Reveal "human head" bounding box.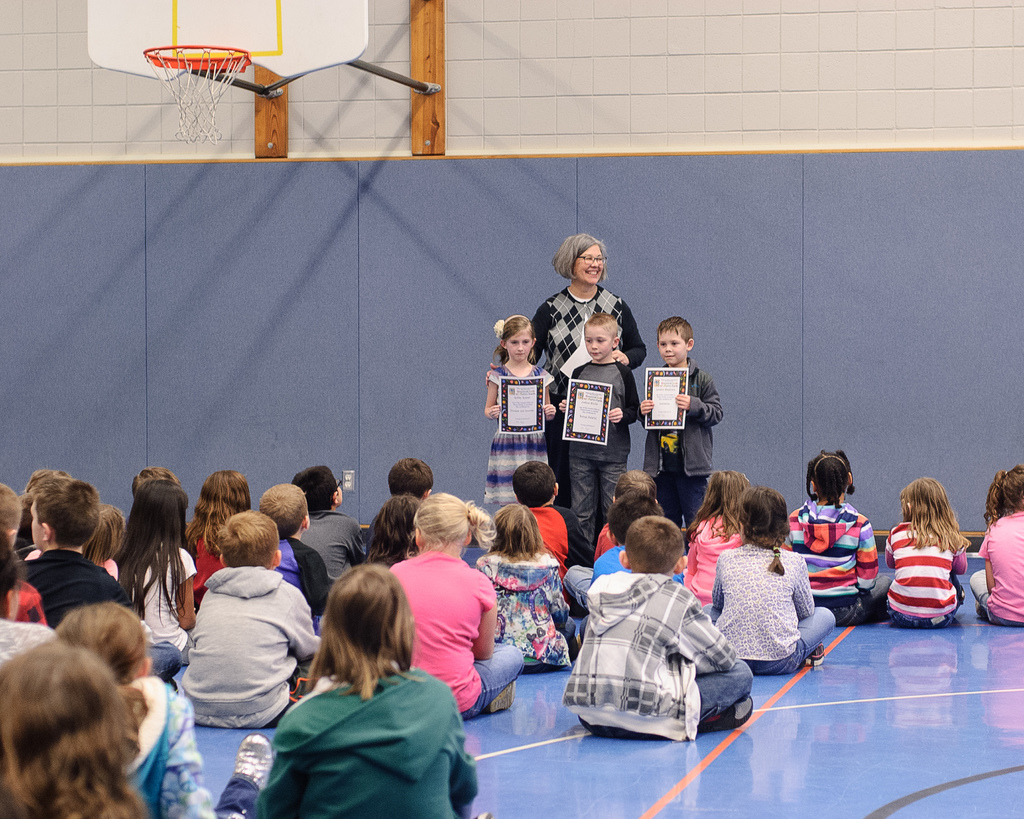
Revealed: 902/480/948/518.
